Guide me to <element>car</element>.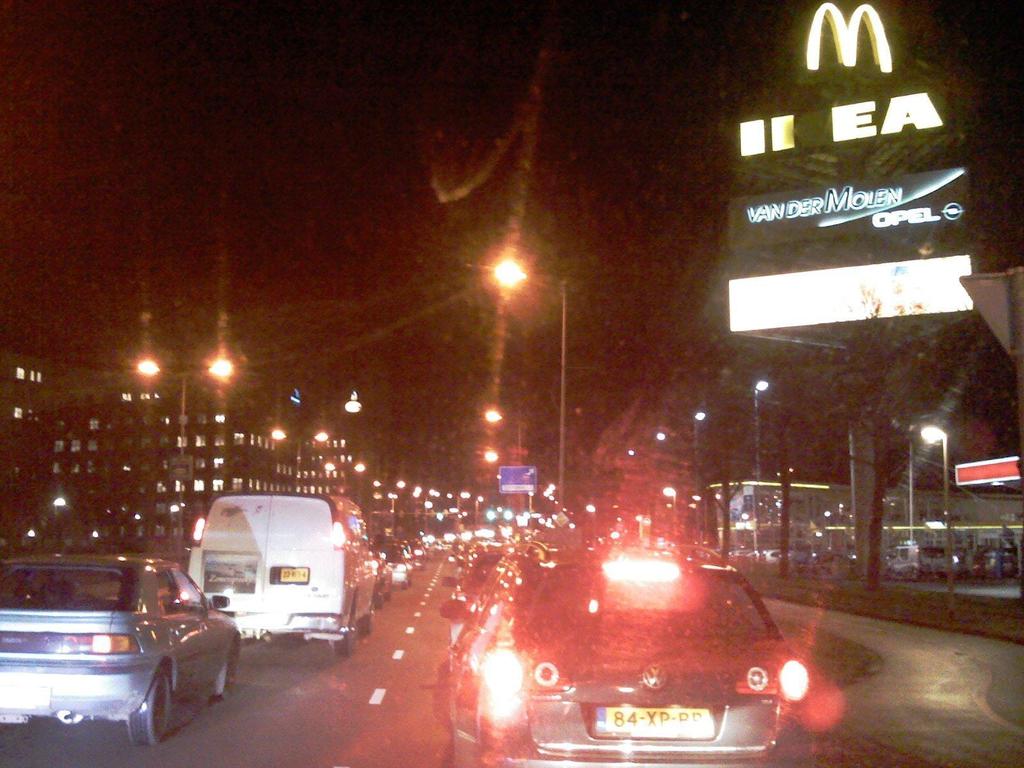
Guidance: rect(438, 543, 812, 767).
